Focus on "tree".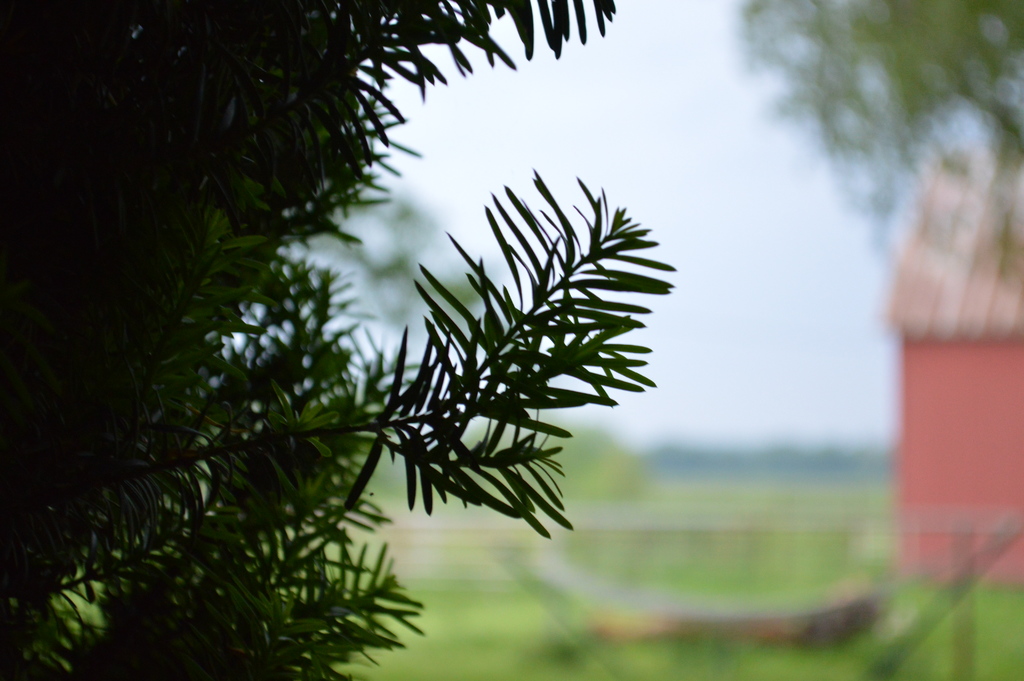
Focused at detection(0, 0, 676, 680).
